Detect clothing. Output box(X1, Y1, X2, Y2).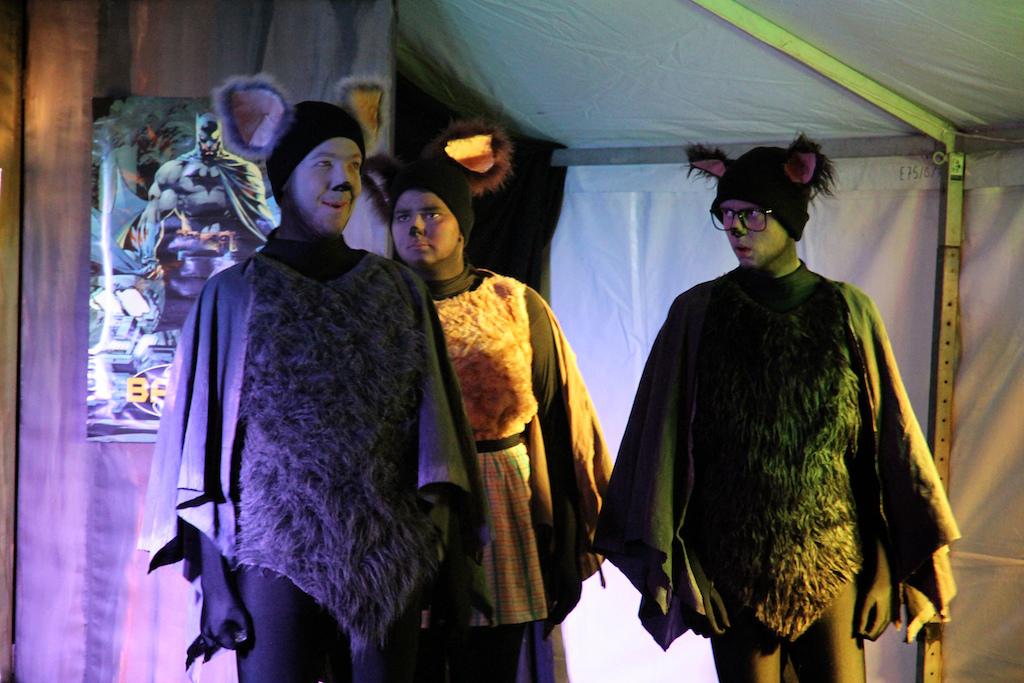
box(620, 199, 951, 679).
